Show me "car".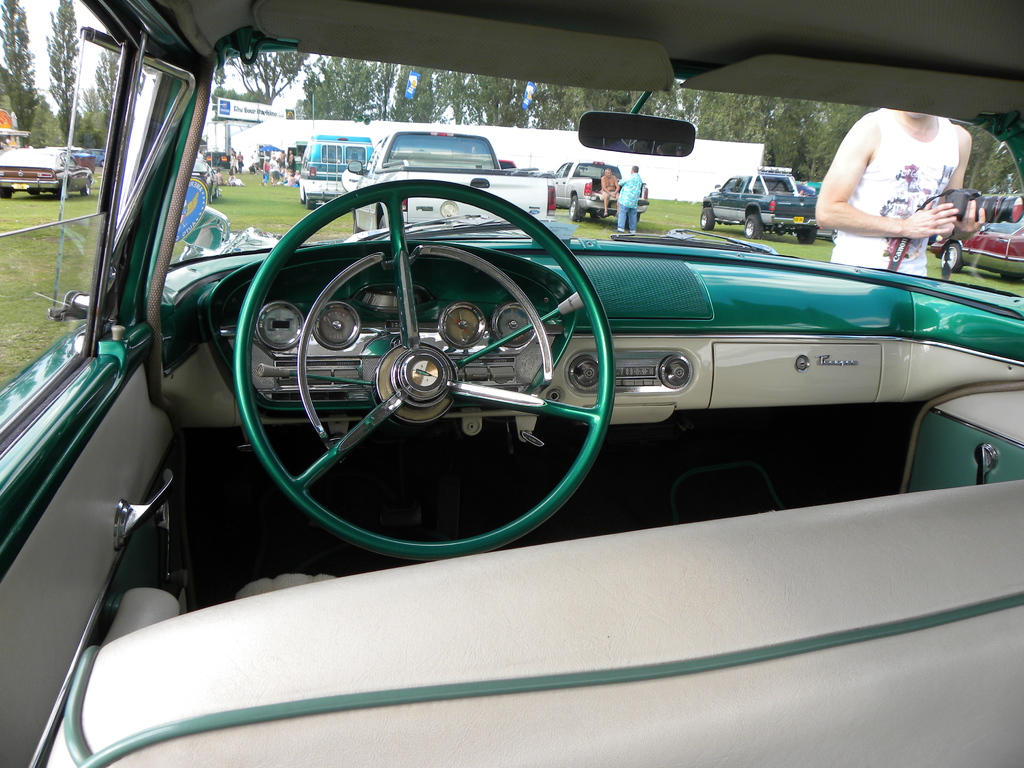
"car" is here: l=700, t=166, r=817, b=244.
